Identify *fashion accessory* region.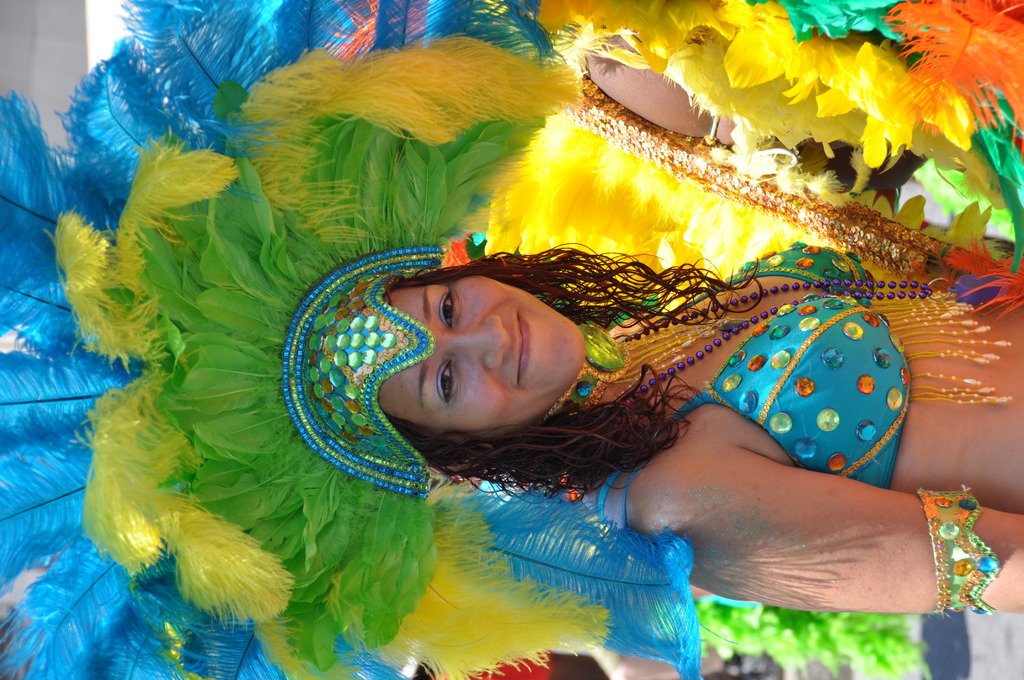
Region: BBox(575, 0, 1023, 274).
